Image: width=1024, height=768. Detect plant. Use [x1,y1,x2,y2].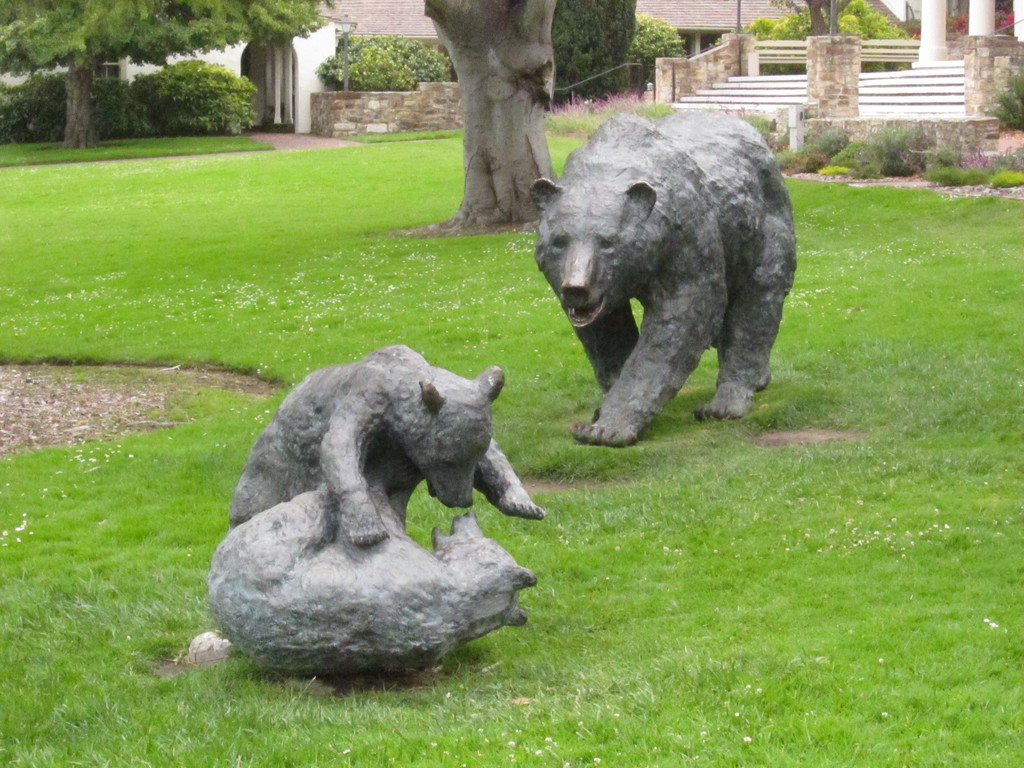
[746,0,904,77].
